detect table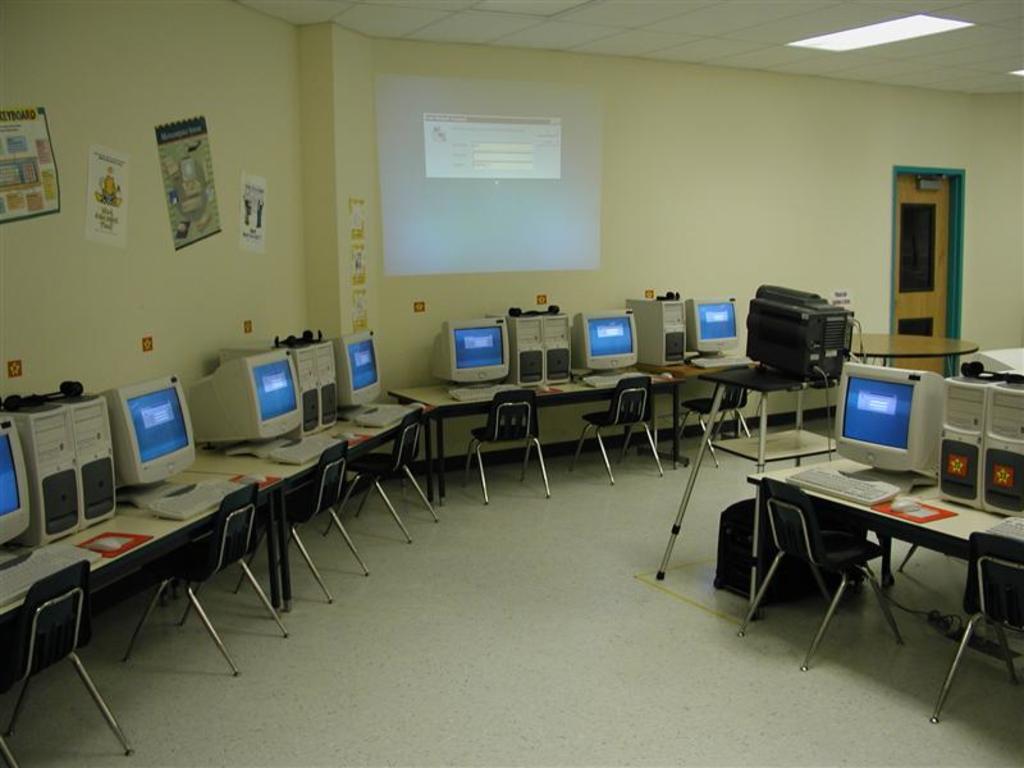
{"x1": 845, "y1": 329, "x2": 973, "y2": 371}
